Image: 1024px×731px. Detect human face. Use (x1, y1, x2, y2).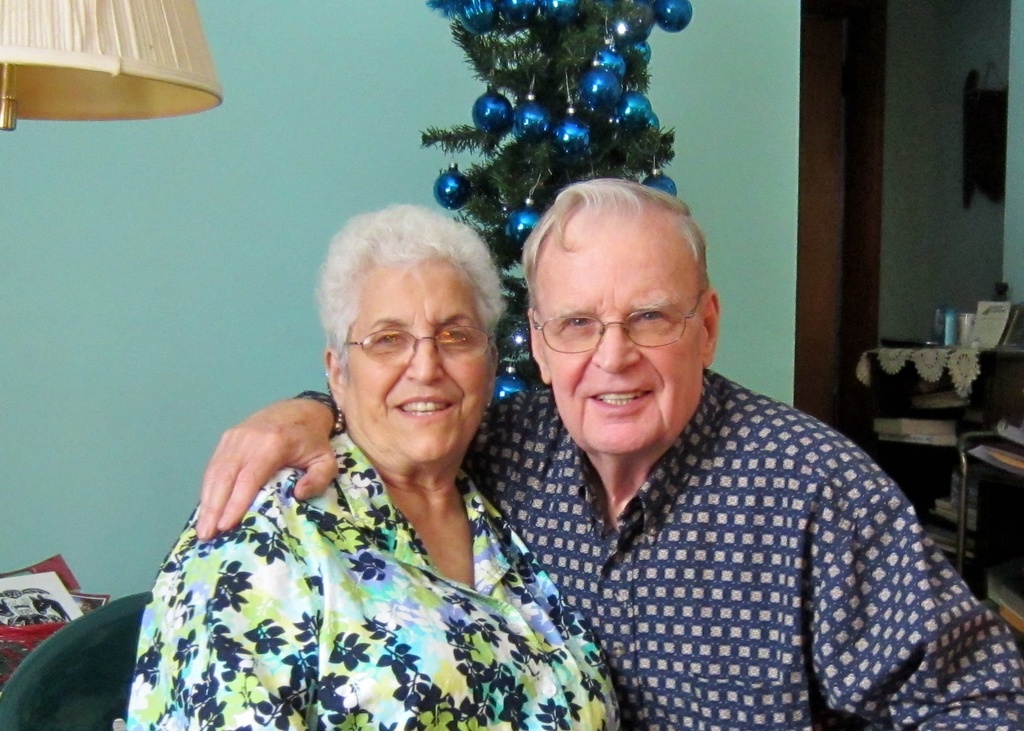
(536, 218, 703, 454).
